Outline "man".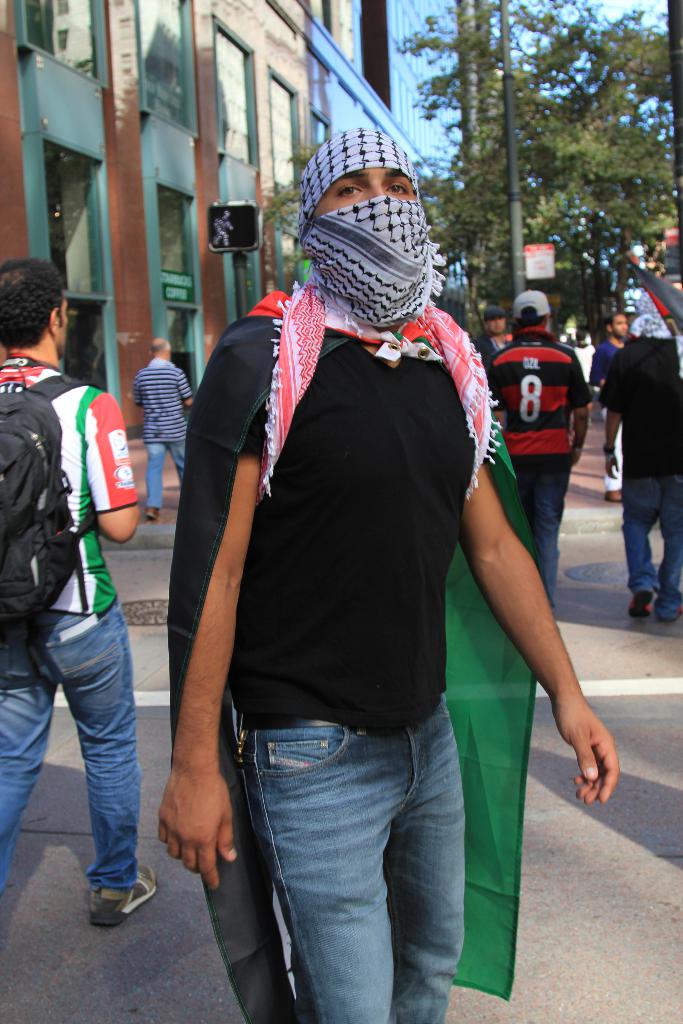
Outline: pyautogui.locateOnScreen(491, 289, 590, 609).
